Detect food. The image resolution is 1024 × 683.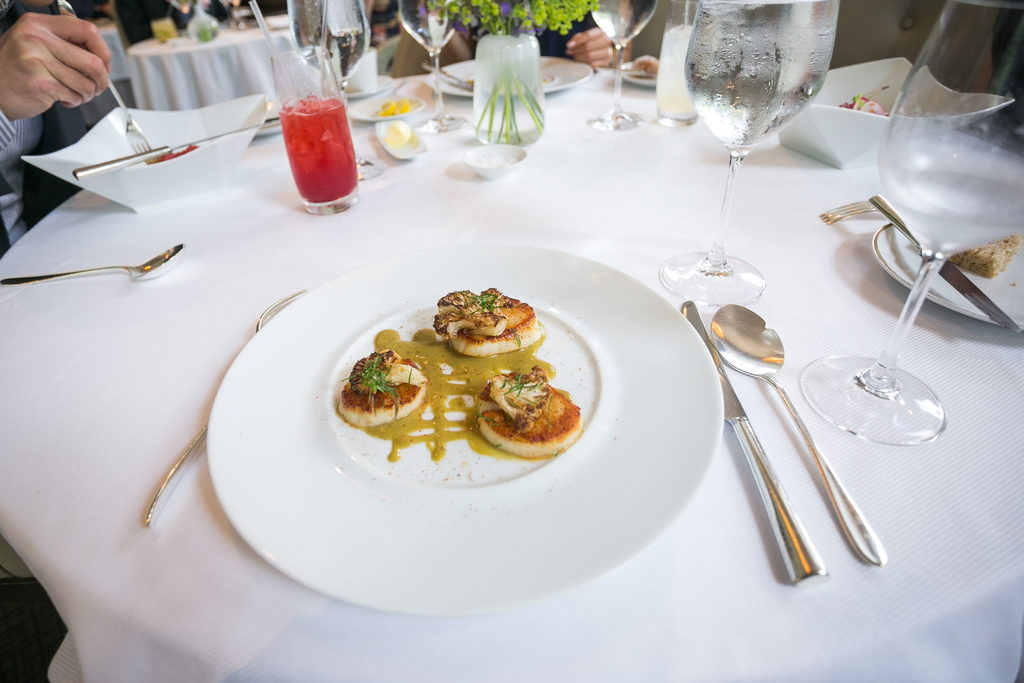
(137,139,200,168).
